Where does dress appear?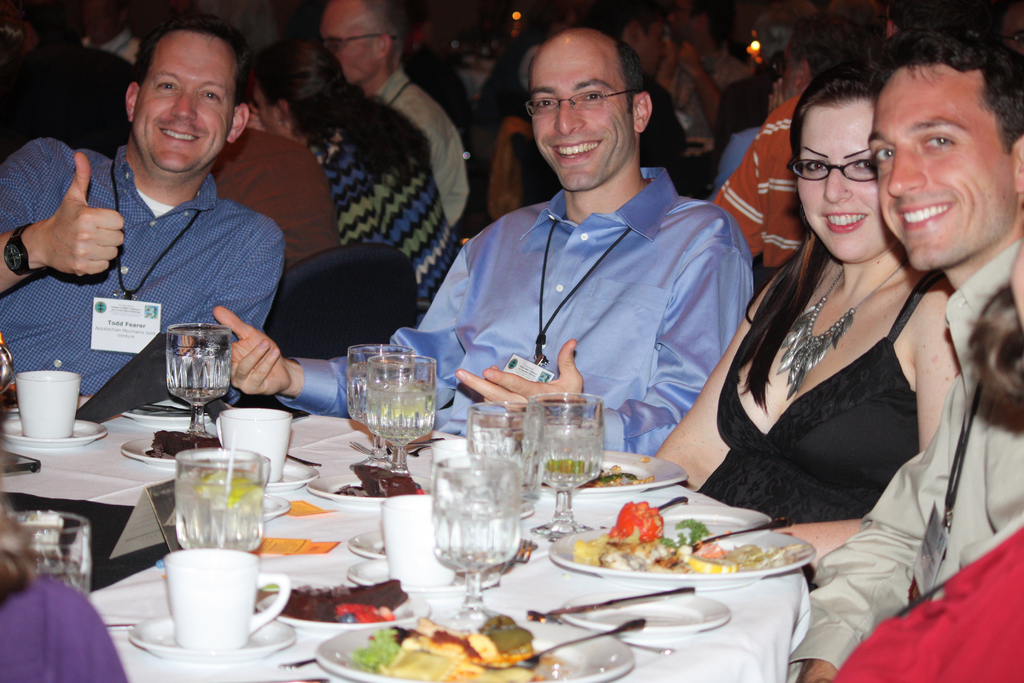
Appears at {"left": 694, "top": 273, "right": 948, "bottom": 578}.
